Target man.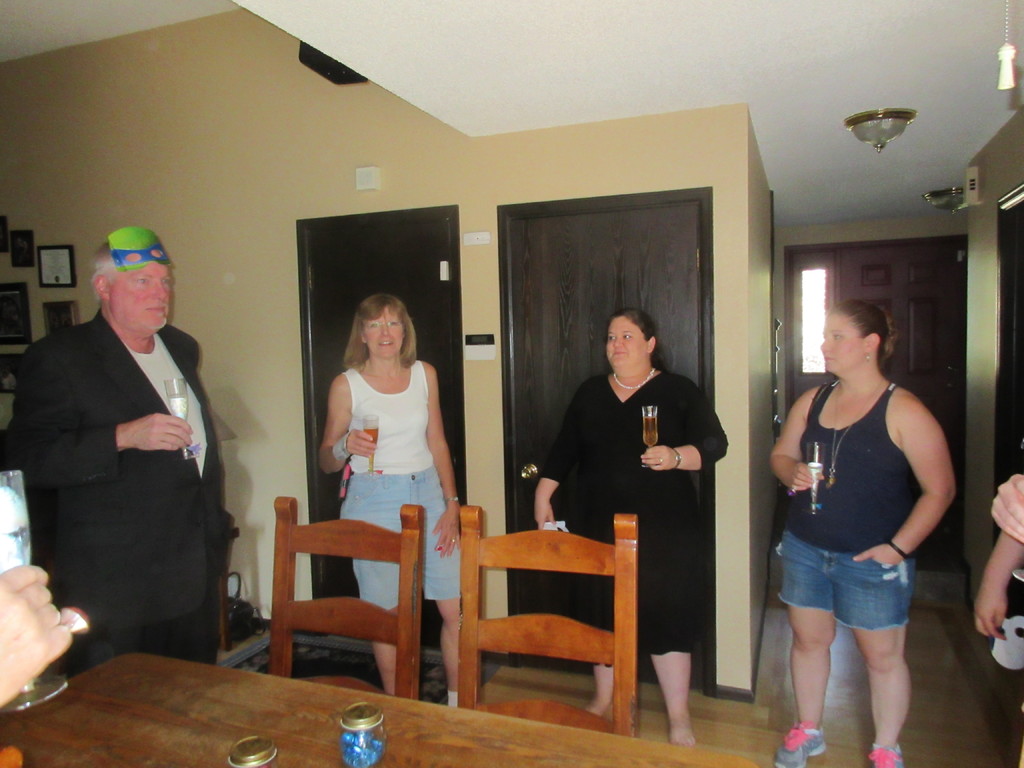
Target region: 22 220 232 697.
